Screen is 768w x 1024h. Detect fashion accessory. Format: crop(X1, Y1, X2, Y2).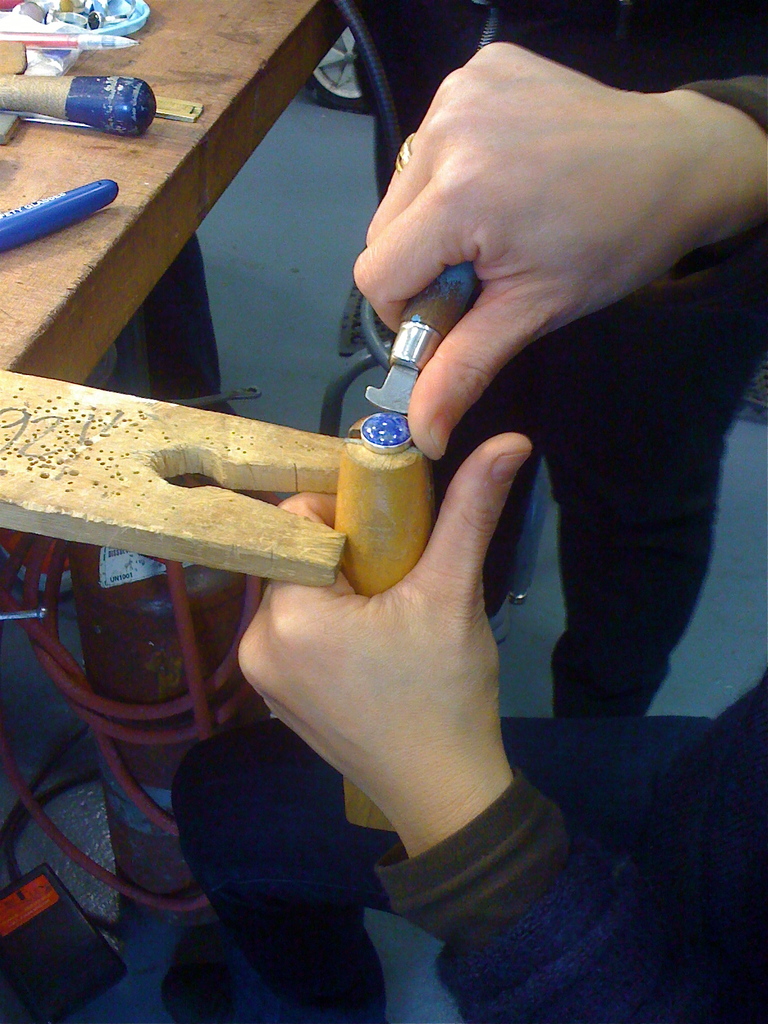
crop(397, 124, 417, 173).
